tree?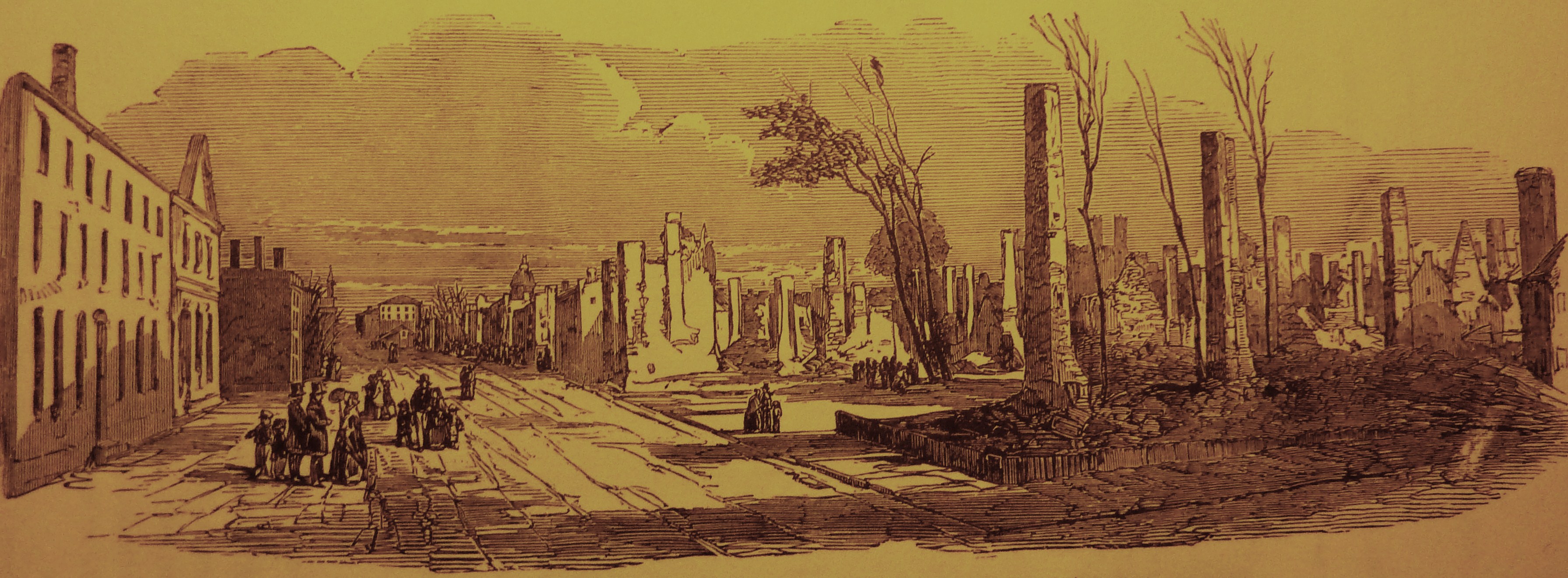
locate(492, 24, 534, 167)
